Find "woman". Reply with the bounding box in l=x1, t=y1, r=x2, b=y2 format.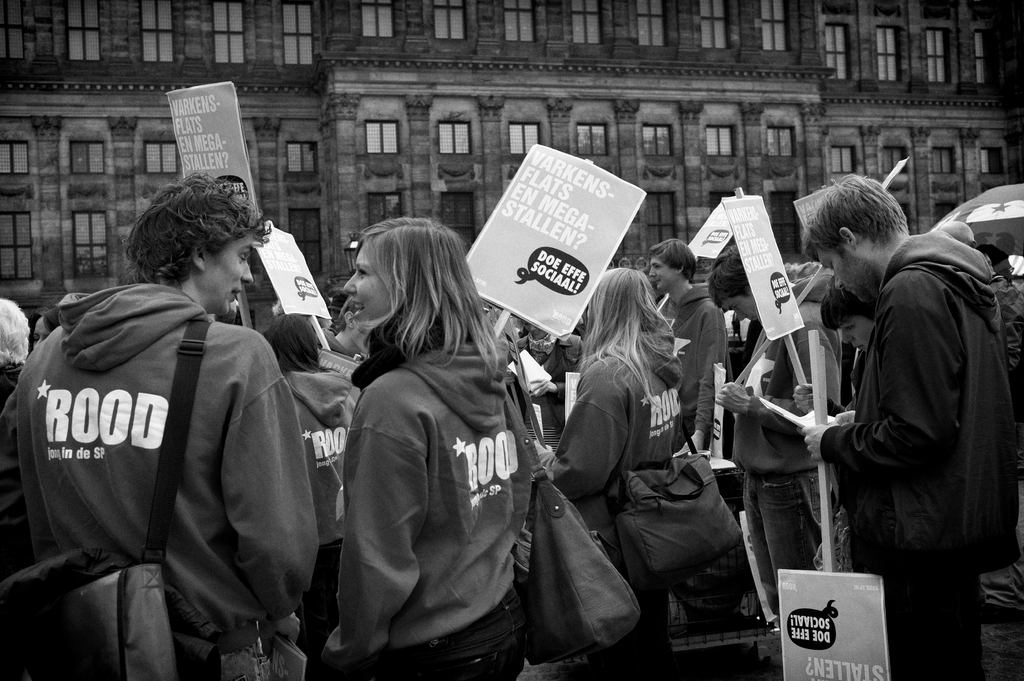
l=34, t=307, r=65, b=359.
